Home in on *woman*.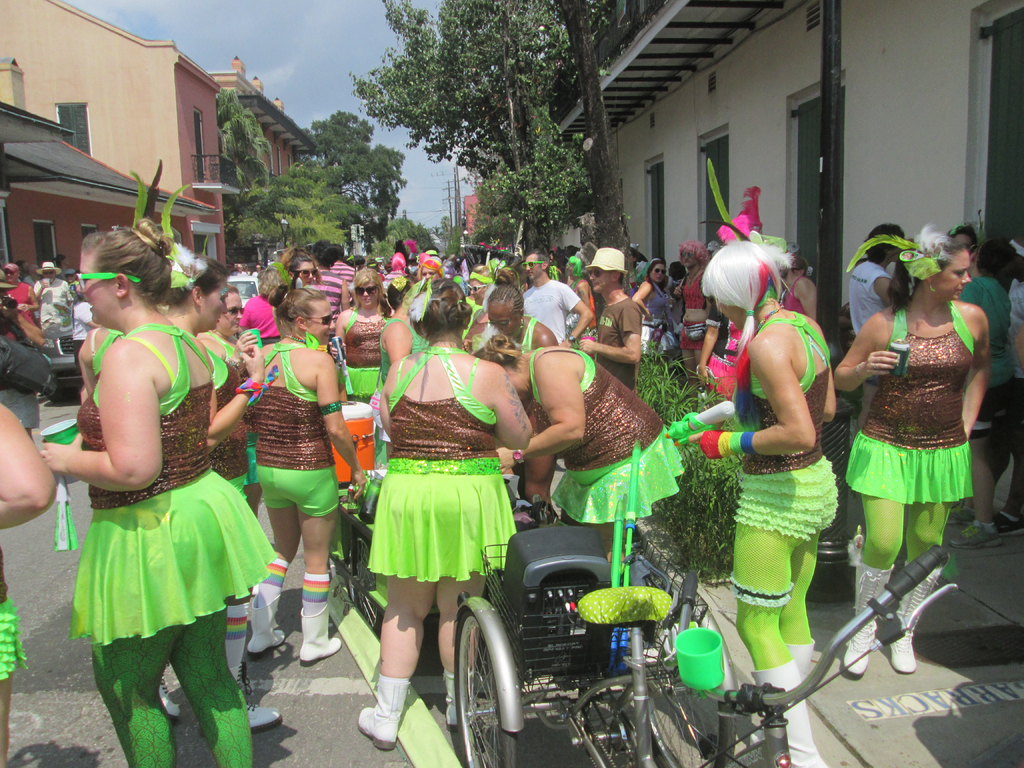
Homed in at (x1=155, y1=246, x2=282, y2=729).
